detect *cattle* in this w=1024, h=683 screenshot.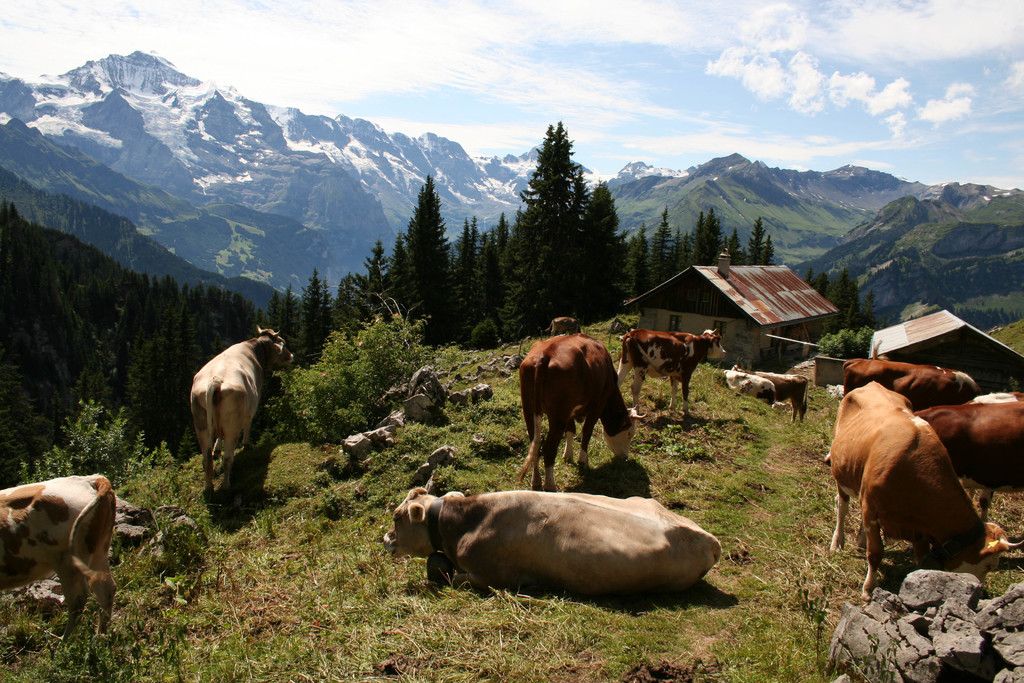
Detection: [left=845, top=363, right=977, bottom=415].
